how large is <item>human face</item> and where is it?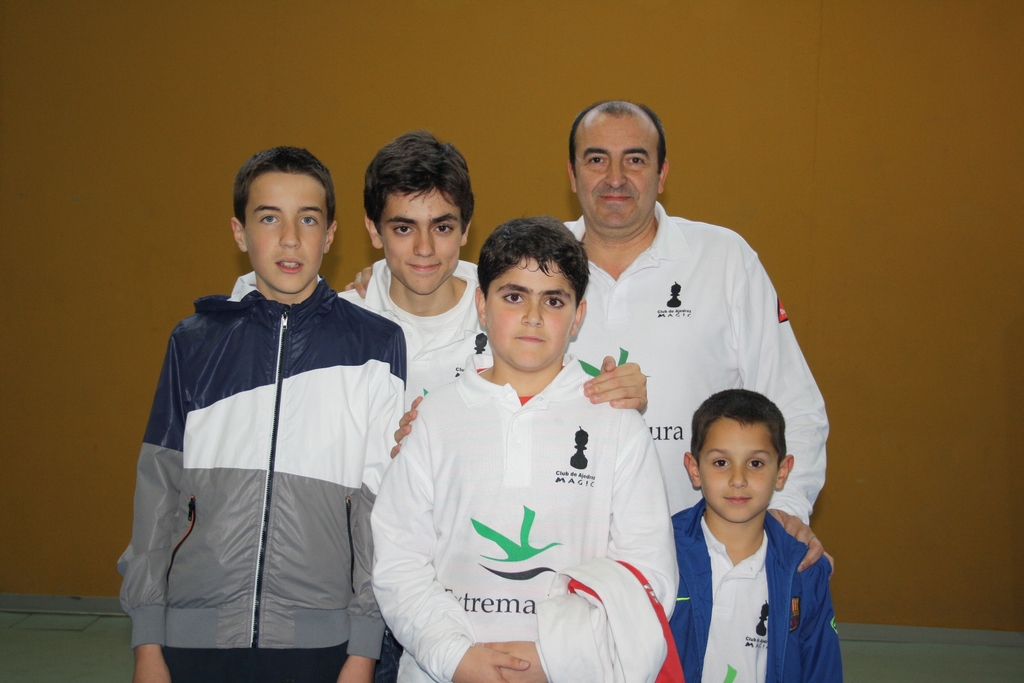
Bounding box: [left=247, top=169, right=330, bottom=292].
